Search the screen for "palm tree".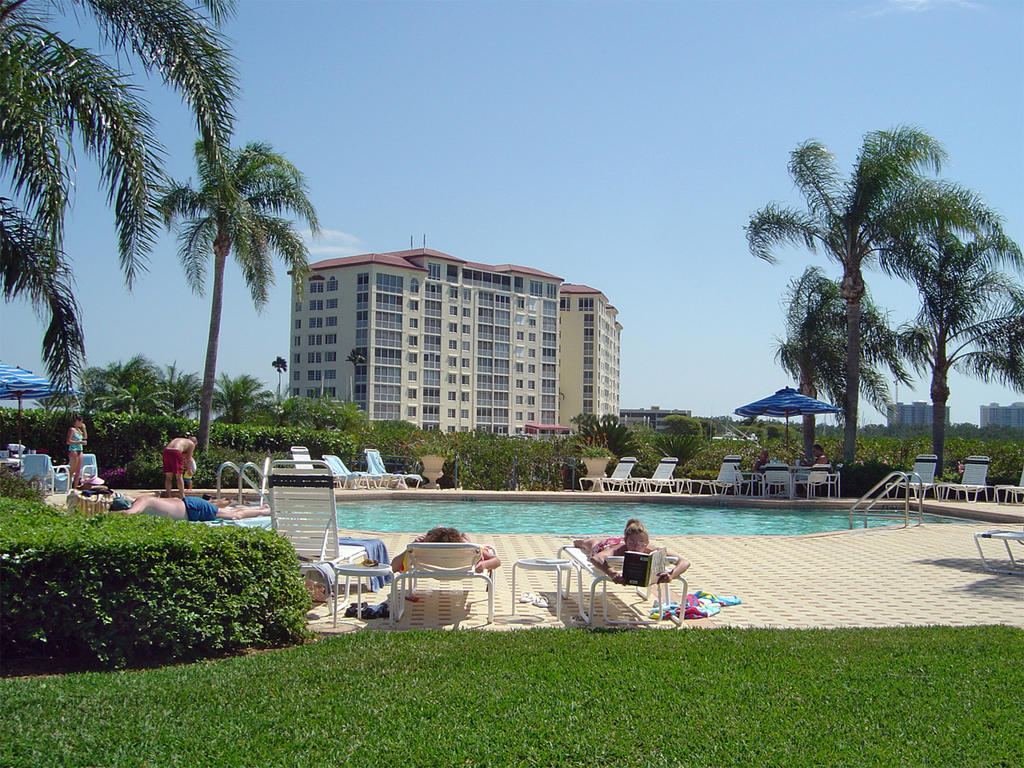
Found at pyautogui.locateOnScreen(895, 234, 992, 466).
